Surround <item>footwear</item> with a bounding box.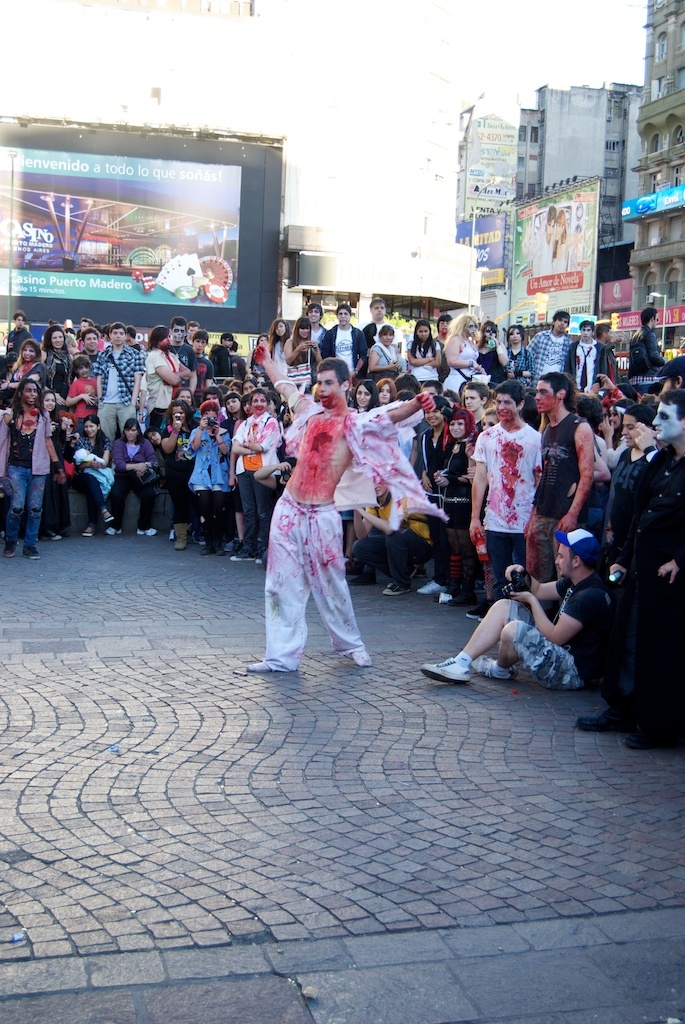
623 723 684 757.
